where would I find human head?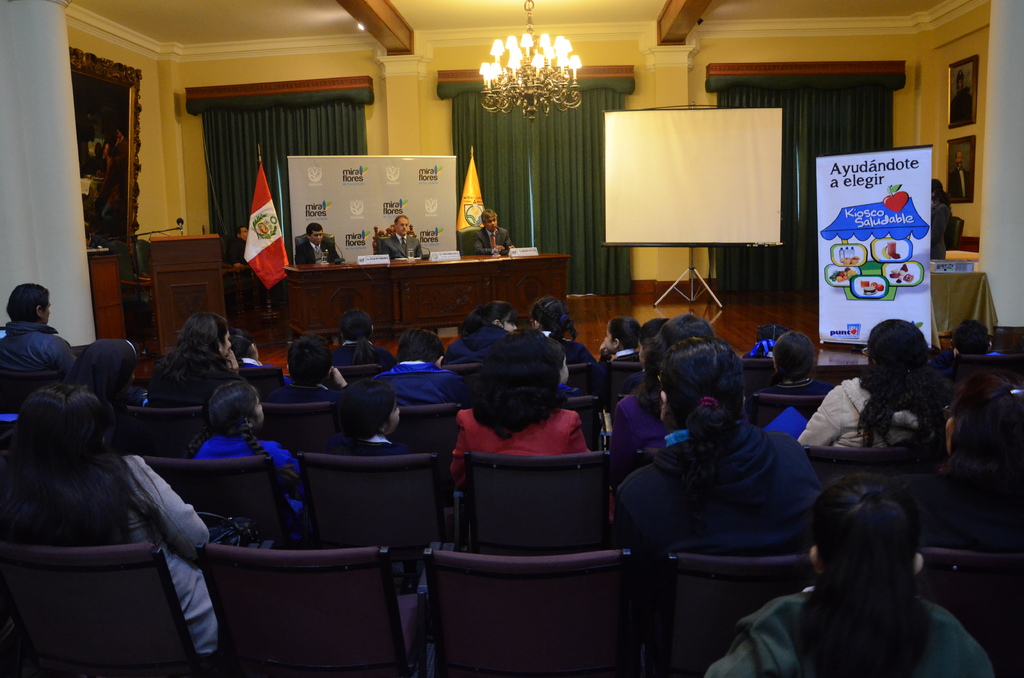
At box=[635, 318, 669, 366].
